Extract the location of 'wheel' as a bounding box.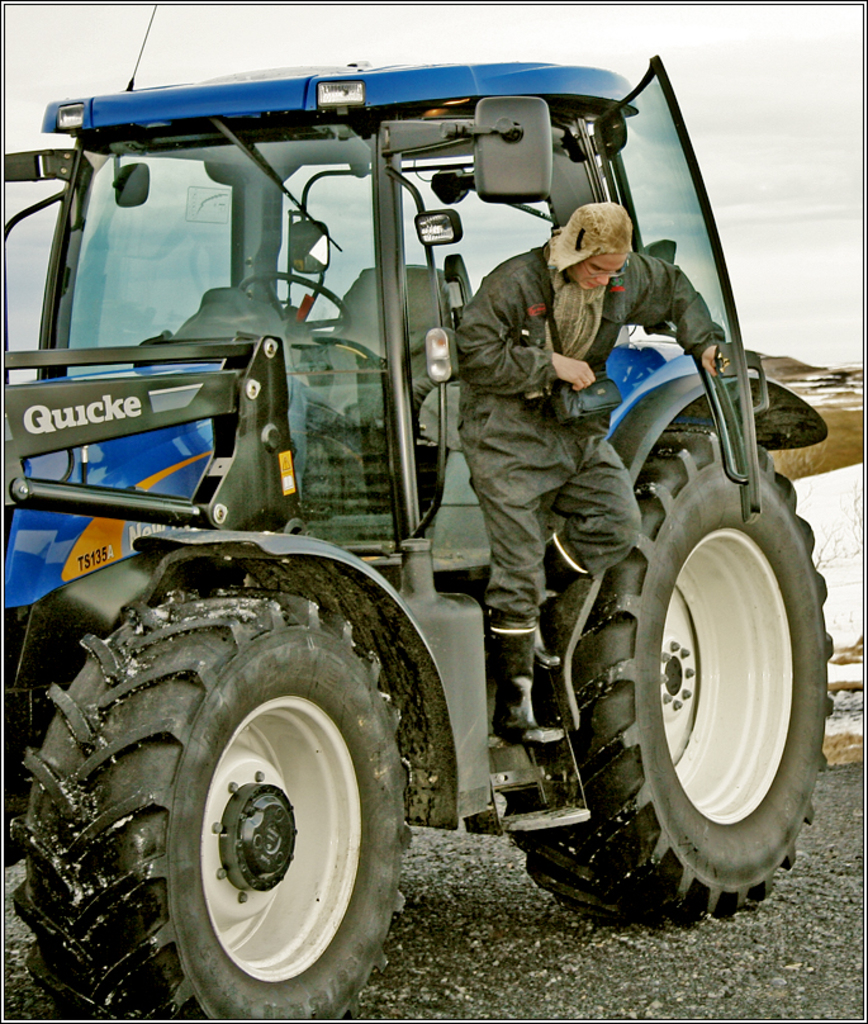
detection(73, 563, 408, 1008).
